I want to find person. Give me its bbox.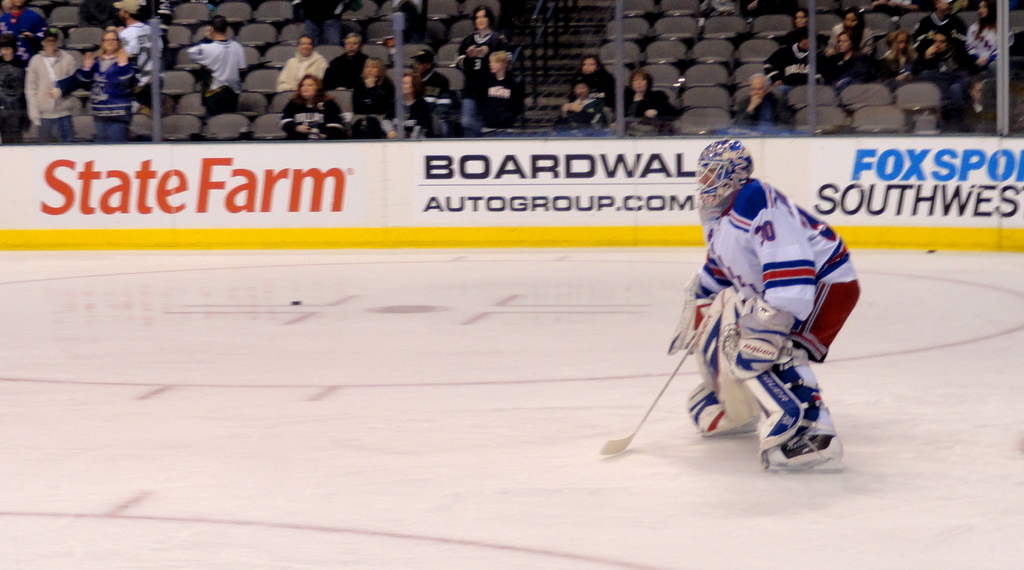
region(358, 59, 398, 143).
